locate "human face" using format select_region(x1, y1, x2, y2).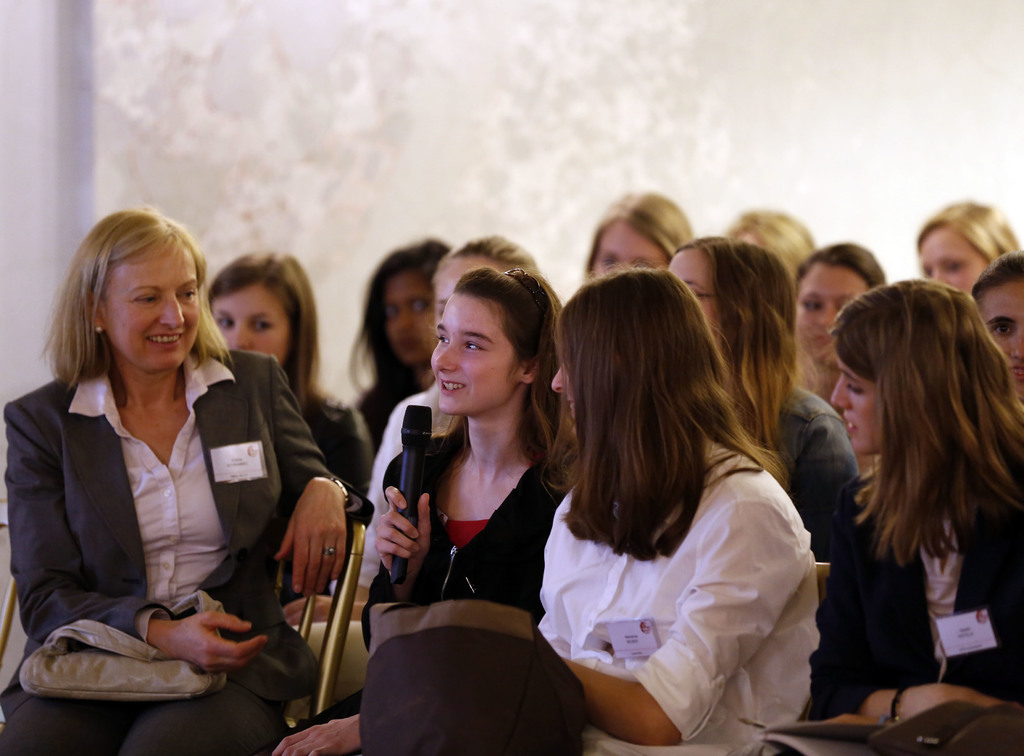
select_region(918, 231, 988, 300).
